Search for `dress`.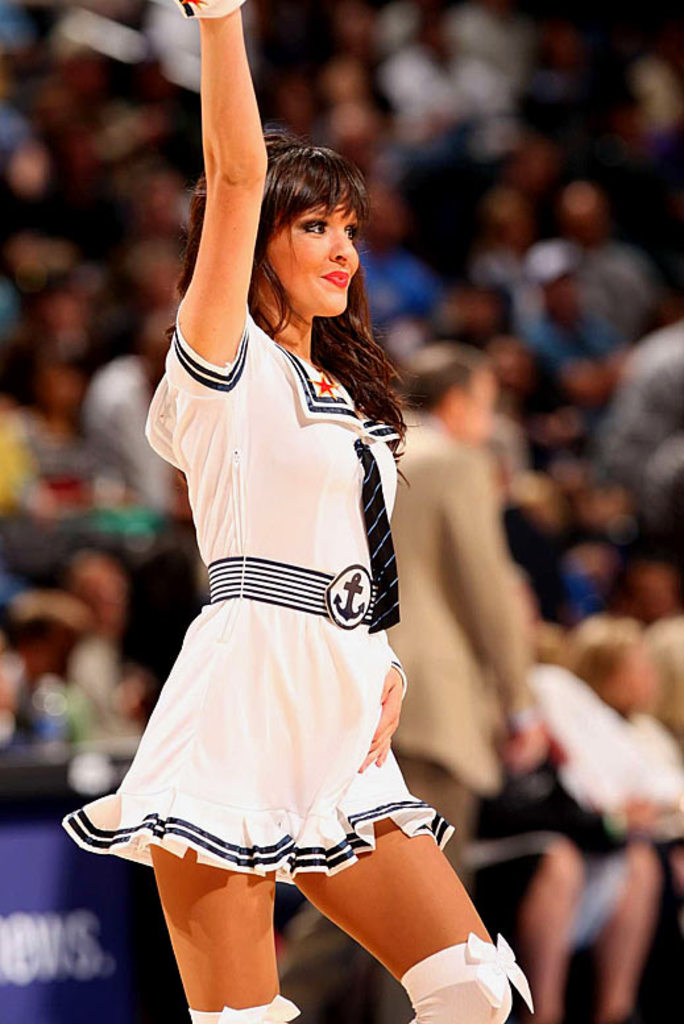
Found at box=[92, 269, 442, 892].
